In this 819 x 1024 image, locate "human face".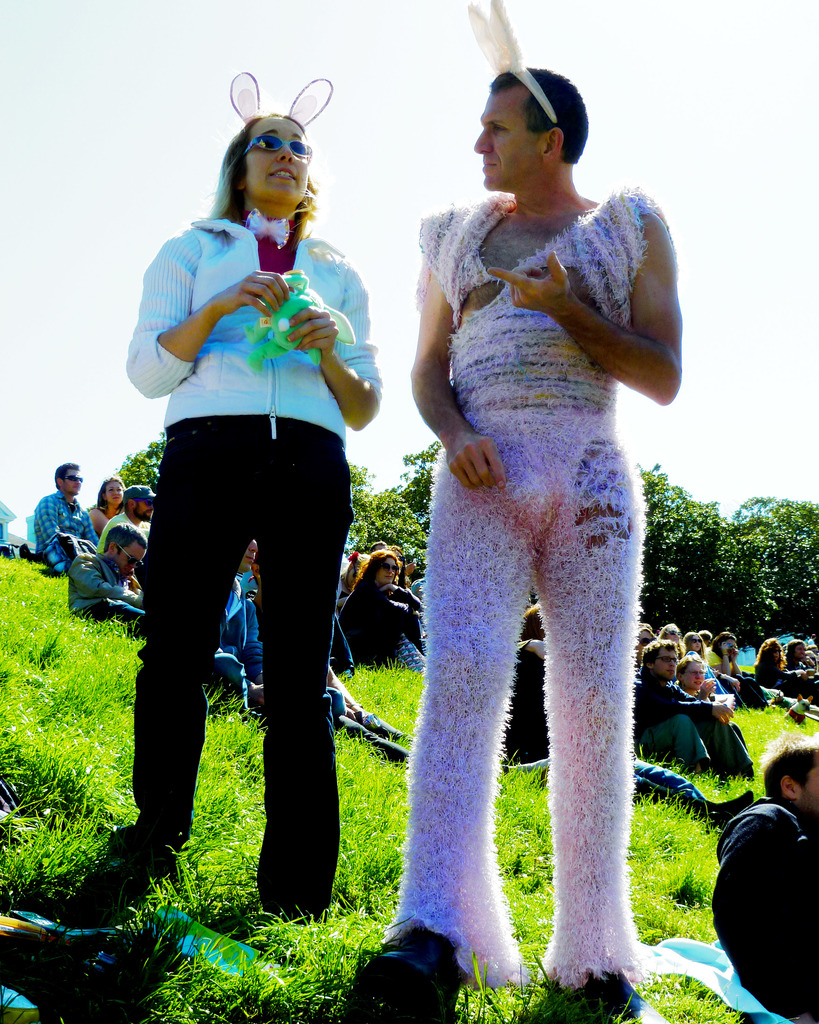
Bounding box: bbox(243, 120, 306, 205).
